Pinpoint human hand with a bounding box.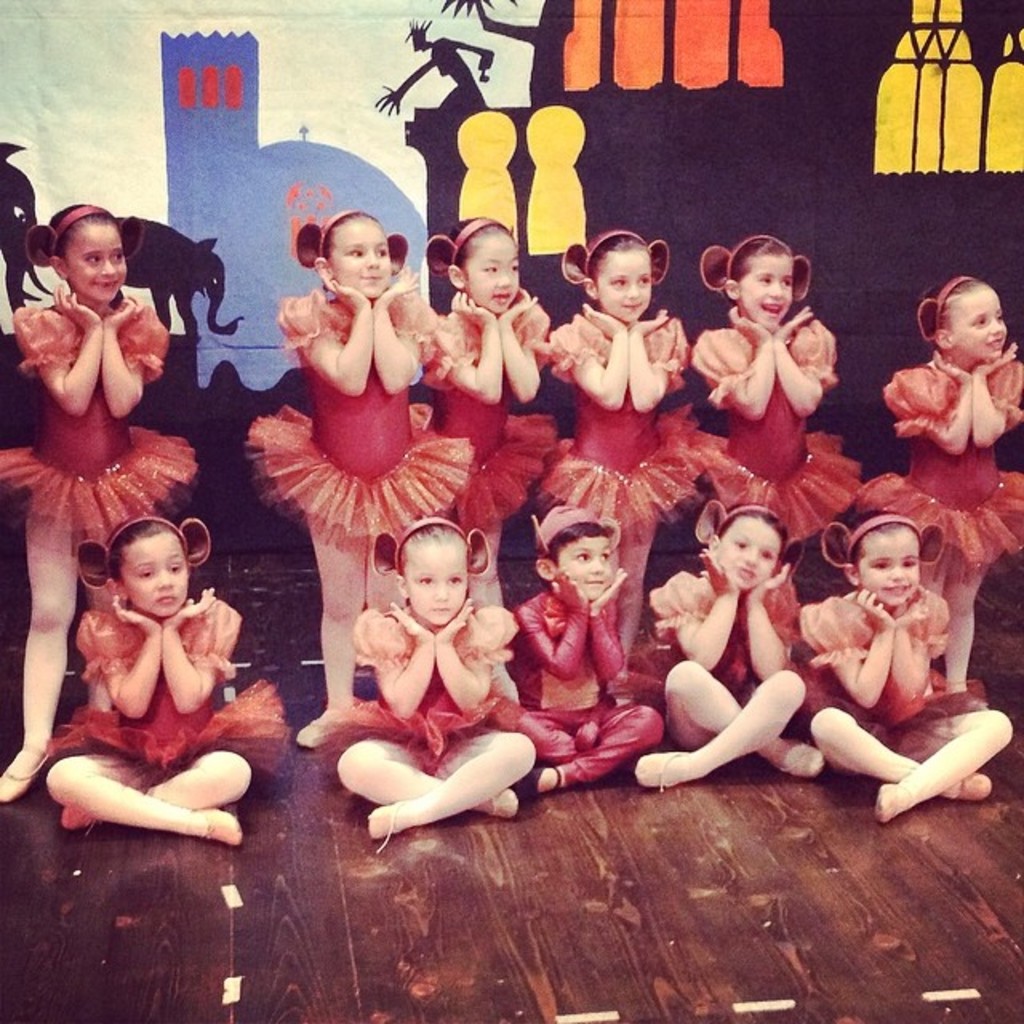
725,306,774,347.
